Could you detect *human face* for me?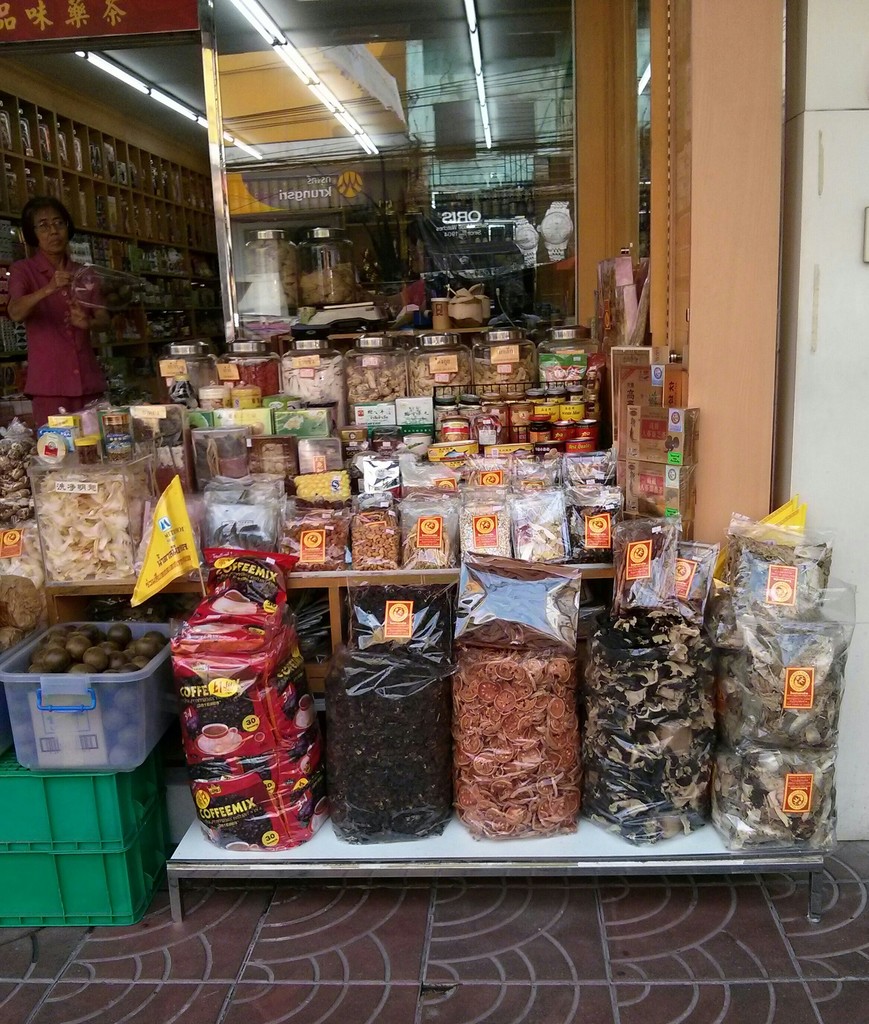
Detection result: <region>36, 210, 70, 259</region>.
